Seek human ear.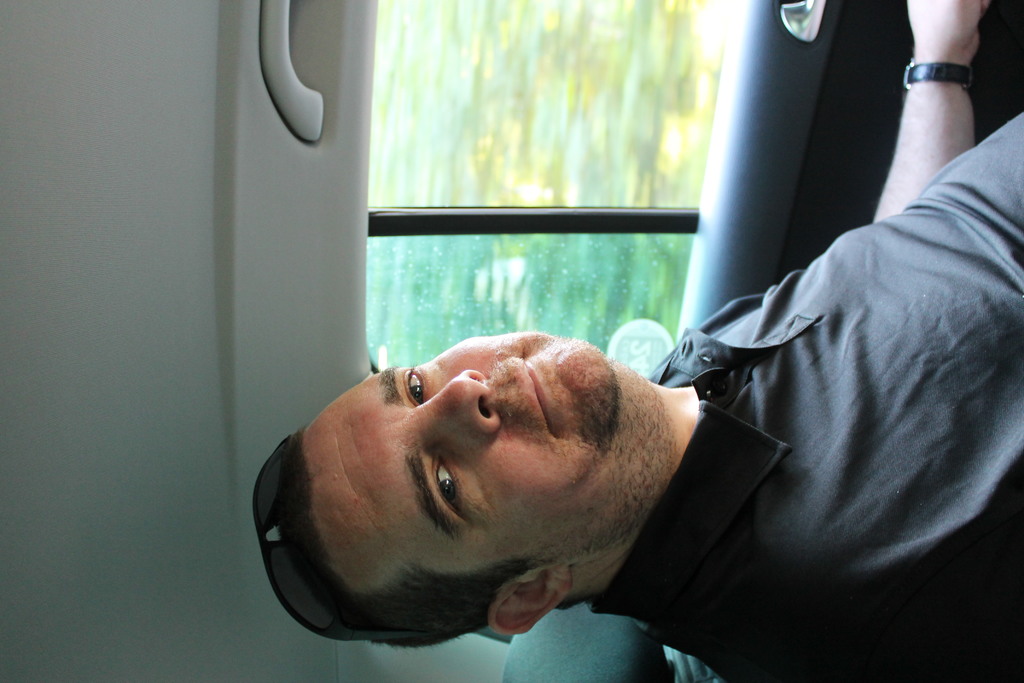
{"left": 486, "top": 561, "right": 572, "bottom": 636}.
